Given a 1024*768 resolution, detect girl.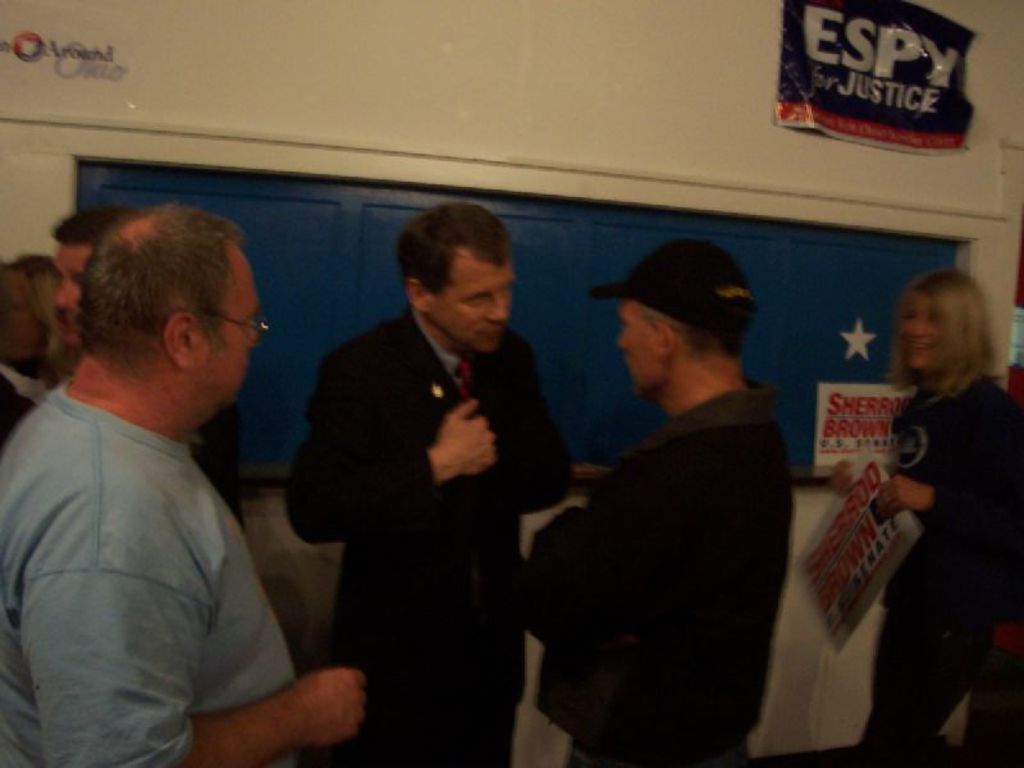
<box>833,268,1023,767</box>.
